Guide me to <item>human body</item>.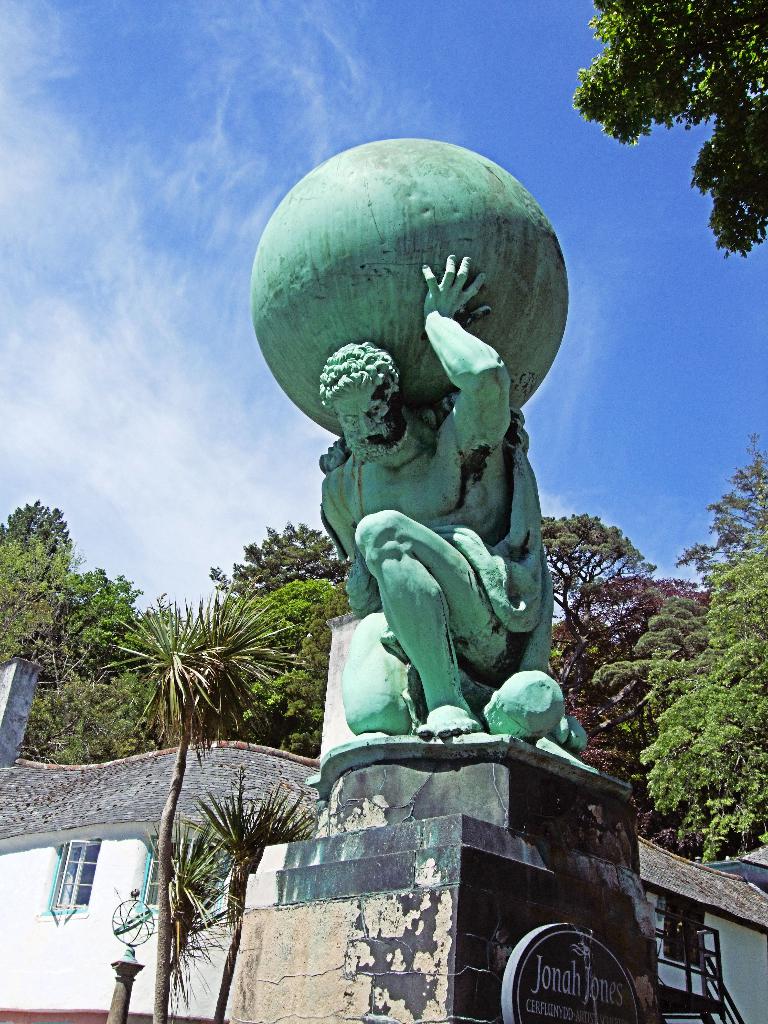
Guidance: [left=312, top=252, right=556, bottom=739].
